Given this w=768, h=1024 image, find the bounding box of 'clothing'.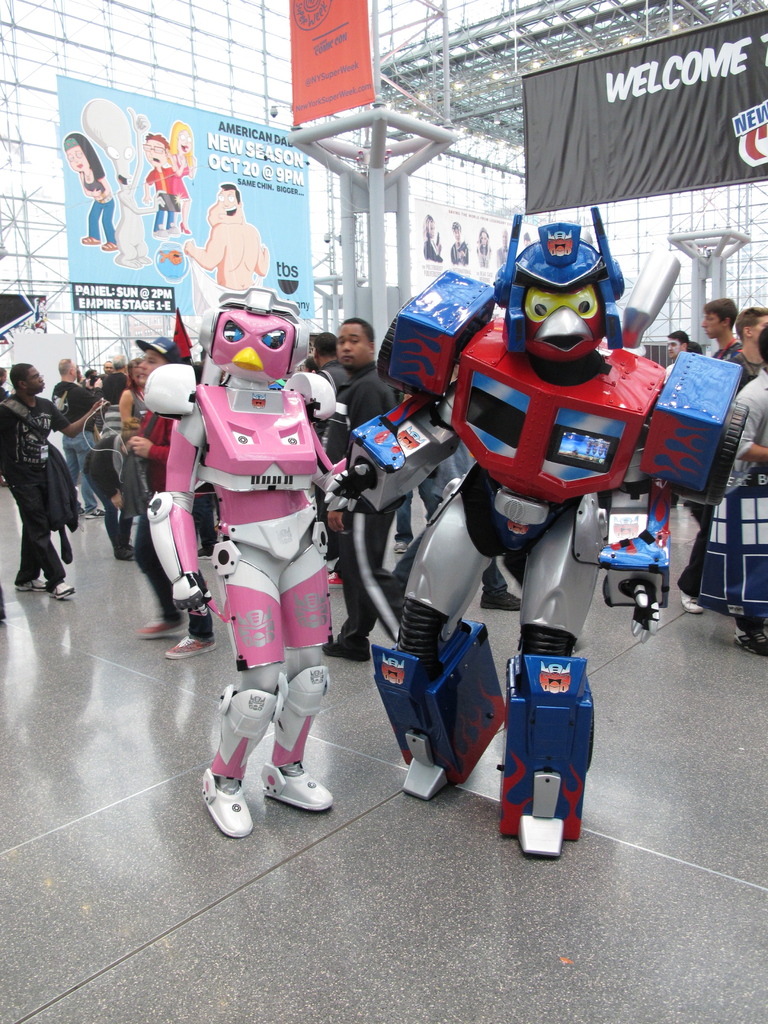
Rect(344, 363, 416, 646).
